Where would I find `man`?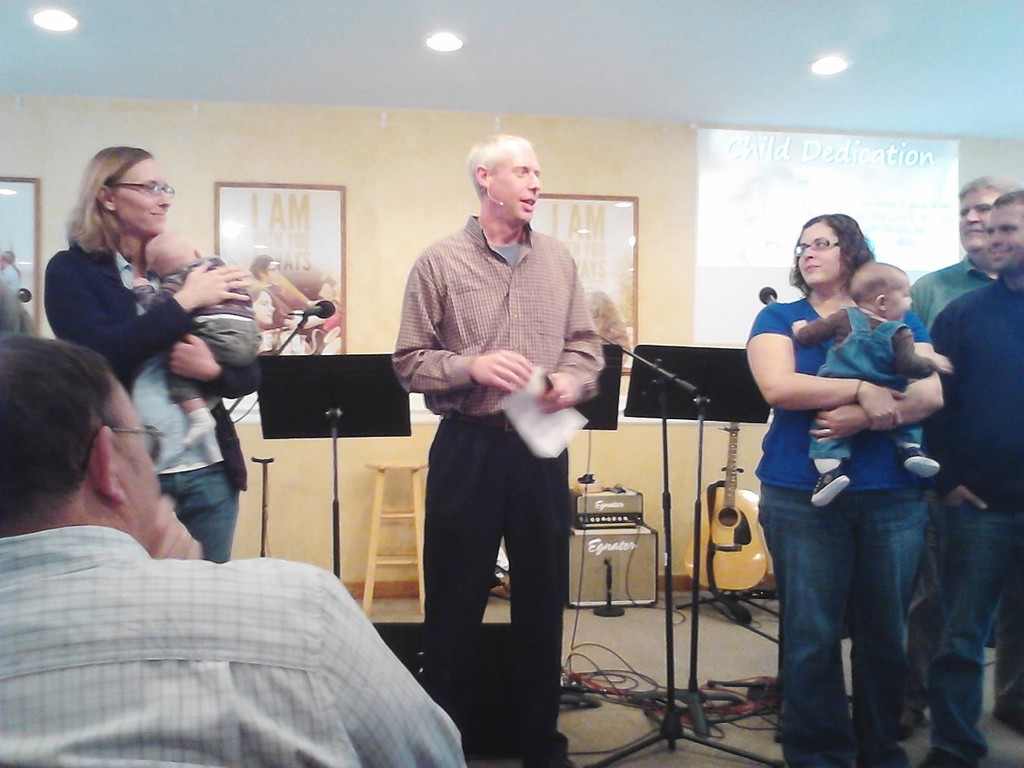
At bbox=[381, 126, 603, 732].
